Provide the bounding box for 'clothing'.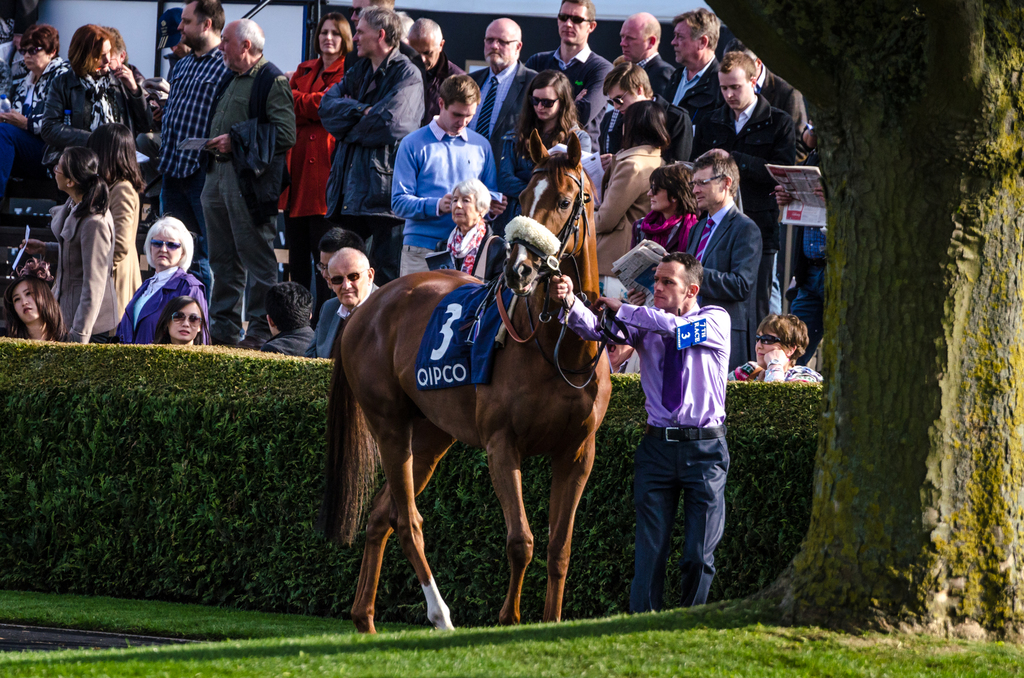
rect(5, 54, 79, 144).
